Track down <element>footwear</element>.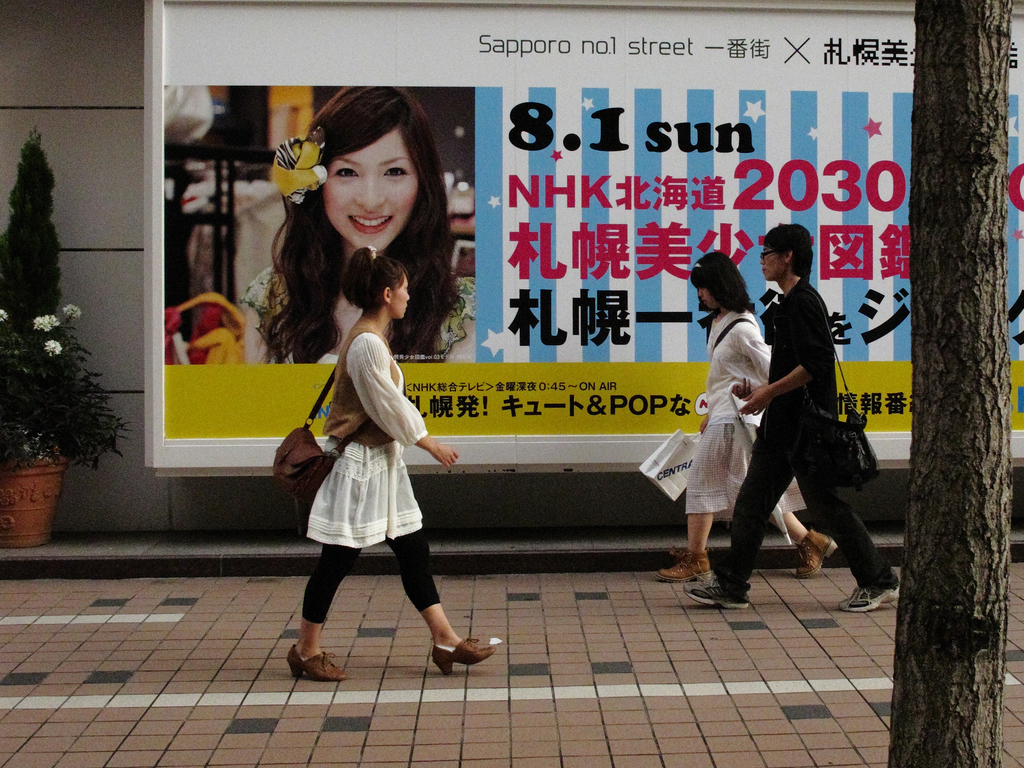
Tracked to 685,580,752,605.
